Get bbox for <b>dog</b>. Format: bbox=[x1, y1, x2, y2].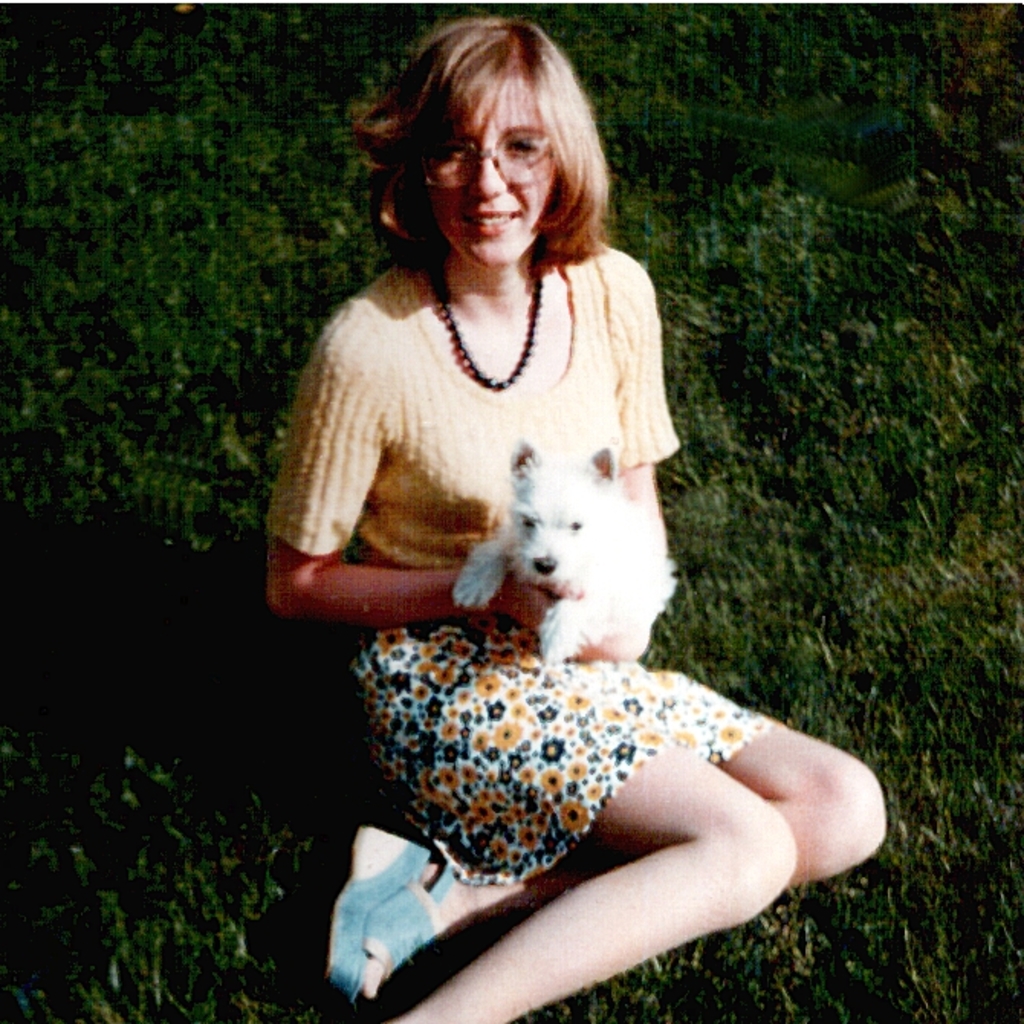
bbox=[451, 437, 683, 669].
